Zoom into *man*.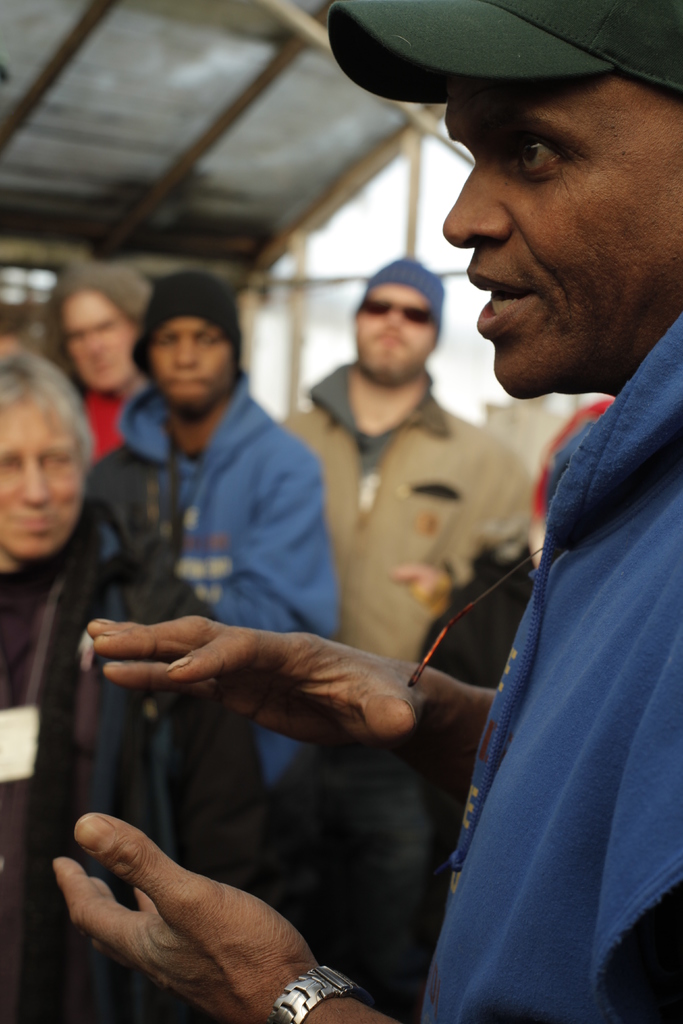
Zoom target: bbox(284, 259, 534, 987).
